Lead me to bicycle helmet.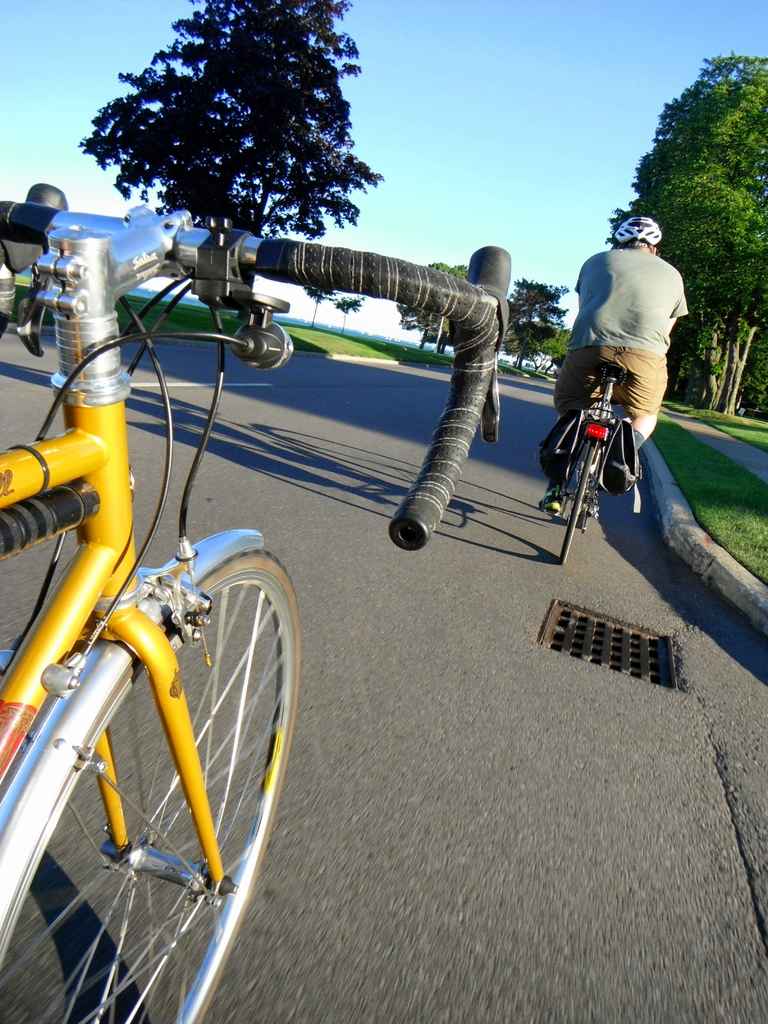
Lead to detection(611, 214, 662, 250).
